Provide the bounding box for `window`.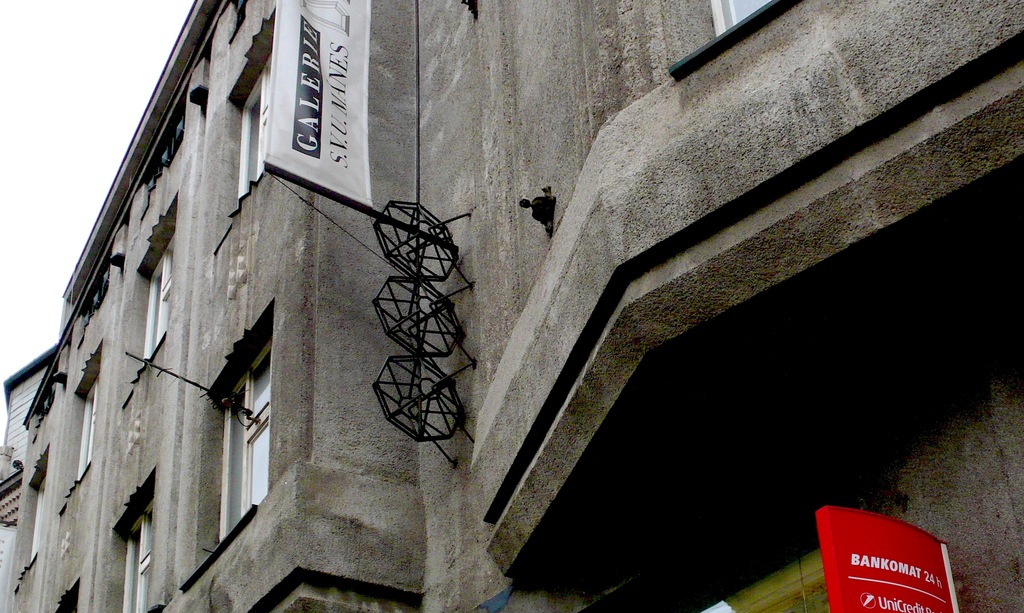
<bbox>110, 465, 157, 612</bbox>.
